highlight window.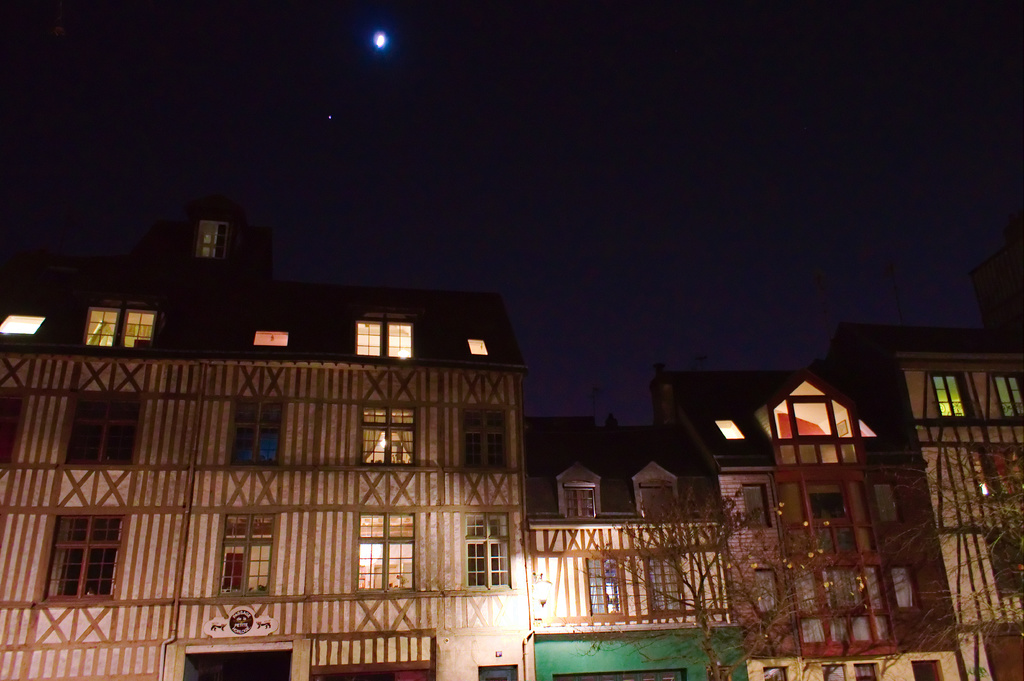
Highlighted region: 644, 549, 685, 620.
